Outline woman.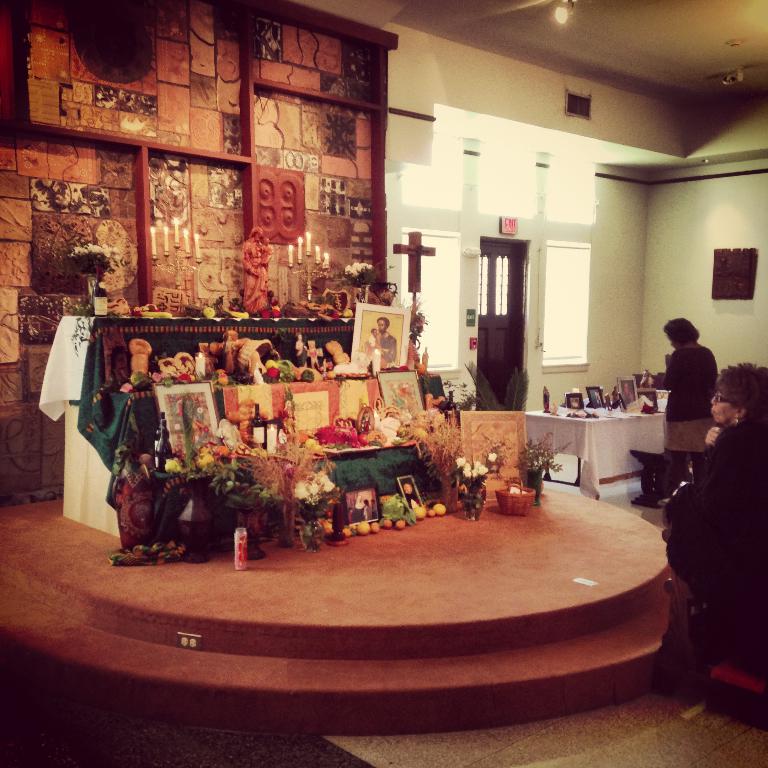
Outline: x1=658 y1=361 x2=767 y2=606.
